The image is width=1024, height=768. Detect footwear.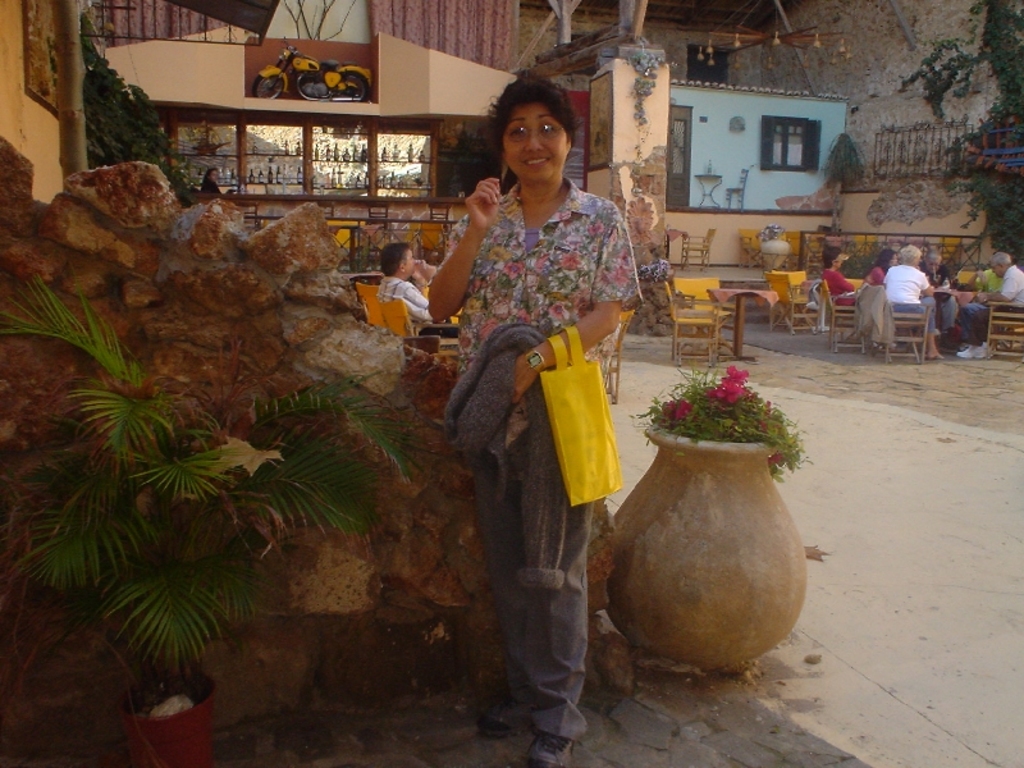
Detection: 929, 352, 943, 356.
